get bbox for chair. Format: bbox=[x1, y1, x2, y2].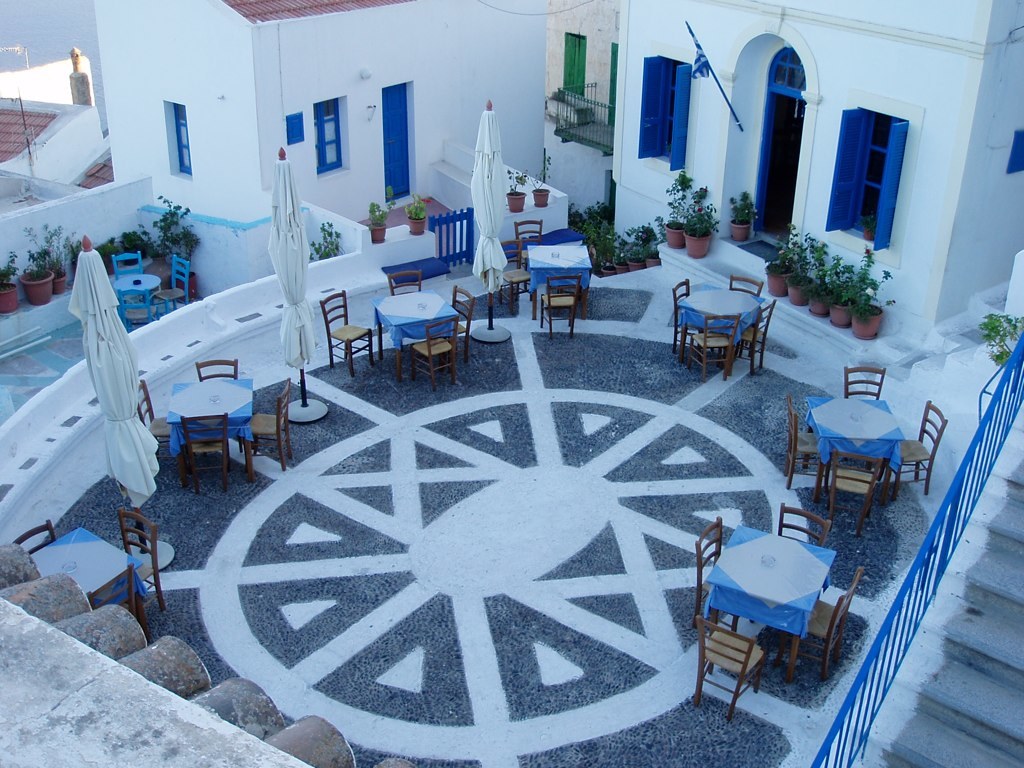
bbox=[84, 571, 139, 628].
